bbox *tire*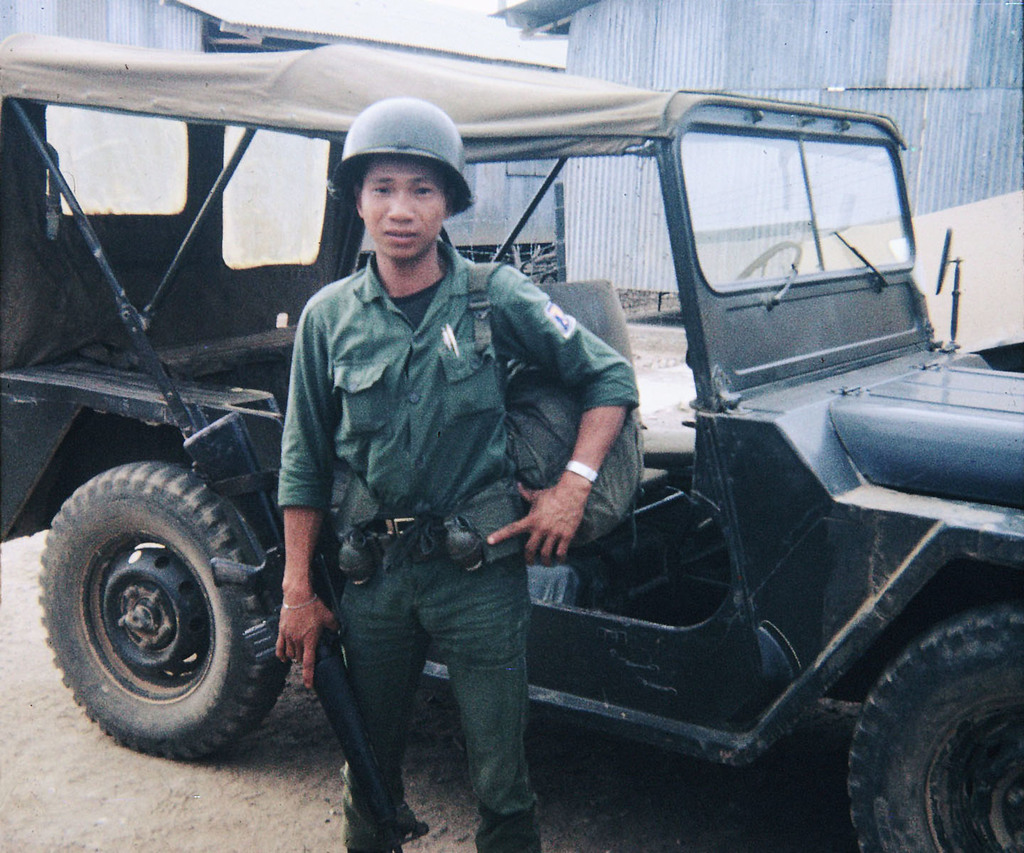
(left=38, top=461, right=291, bottom=761)
